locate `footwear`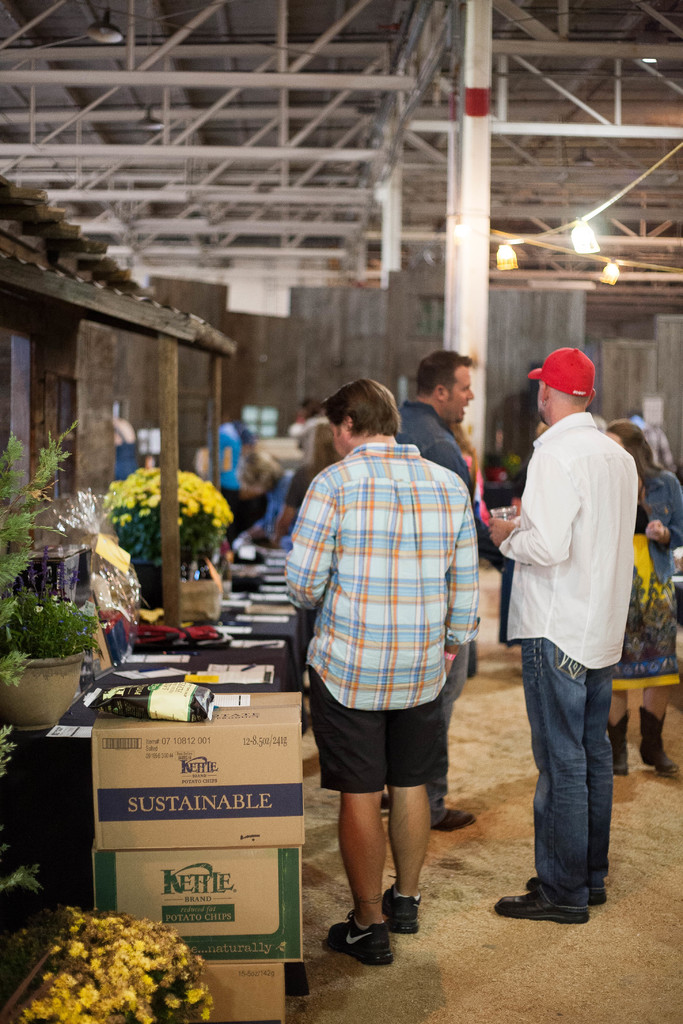
bbox=[523, 872, 607, 911]
